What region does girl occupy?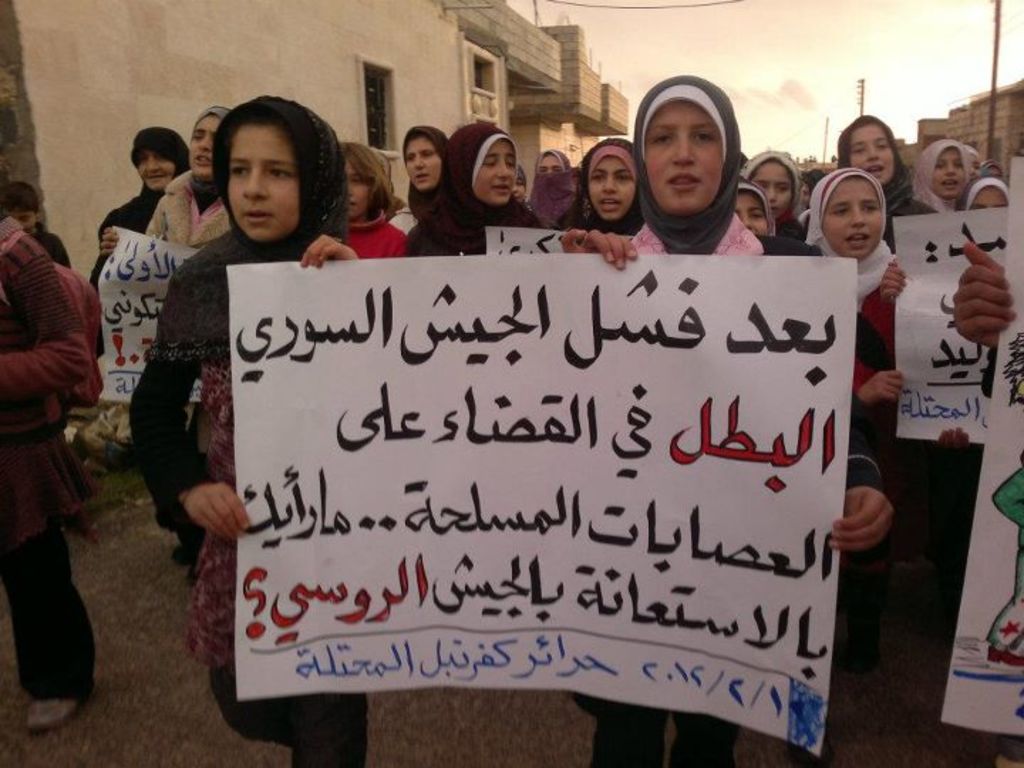
100, 105, 235, 256.
